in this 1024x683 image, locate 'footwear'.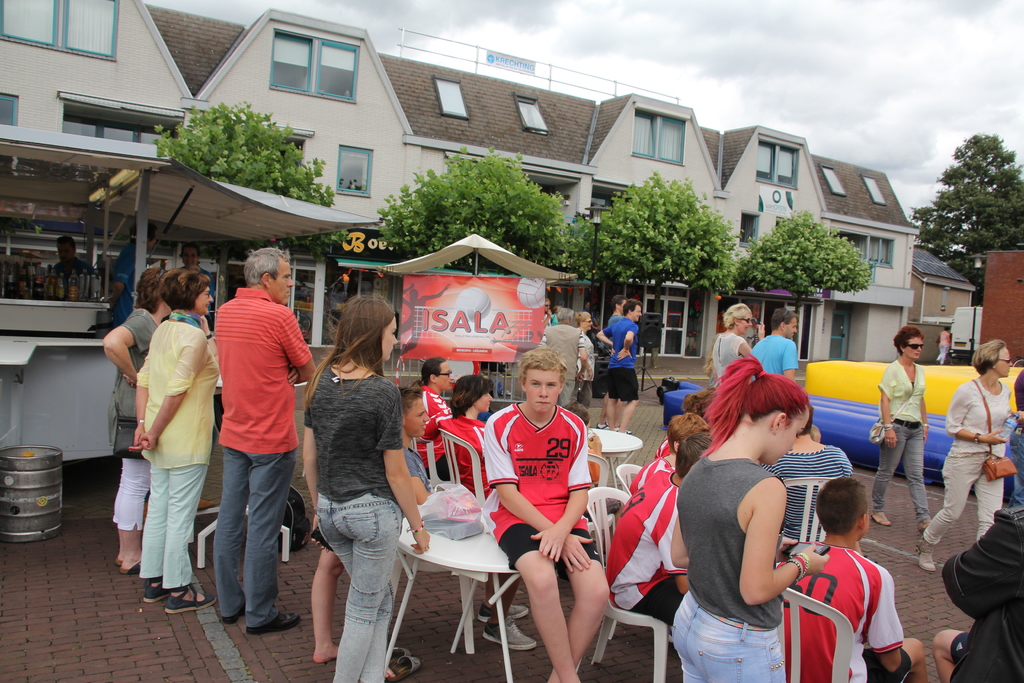
Bounding box: 482 618 541 652.
